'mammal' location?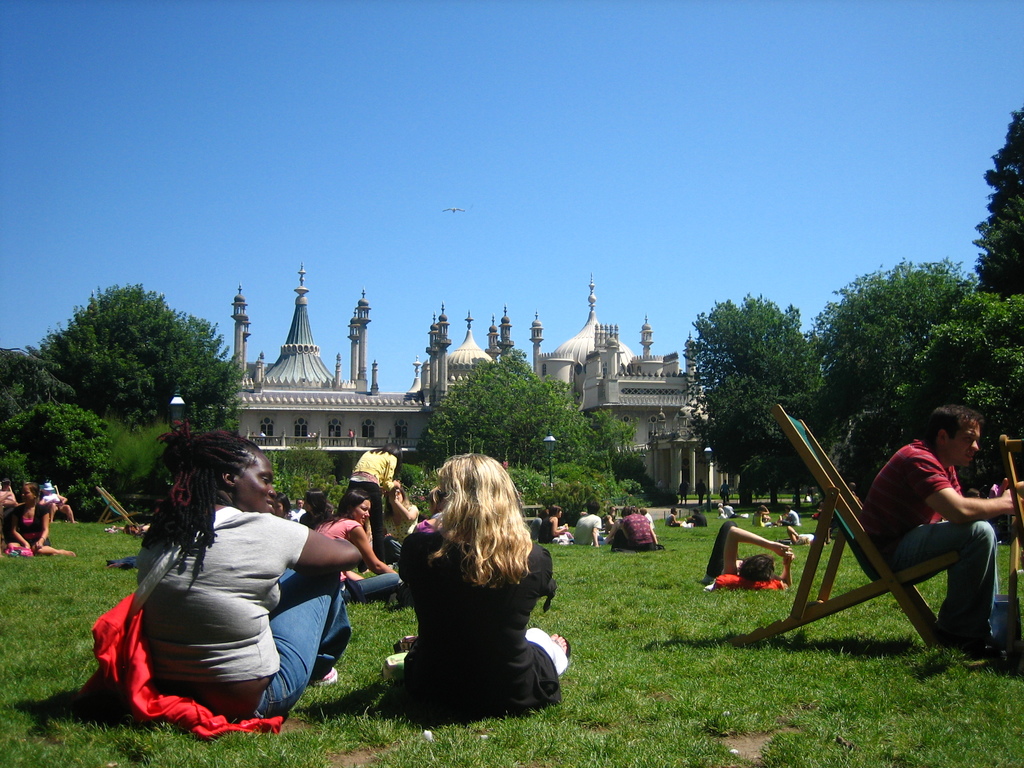
detection(273, 490, 292, 521)
